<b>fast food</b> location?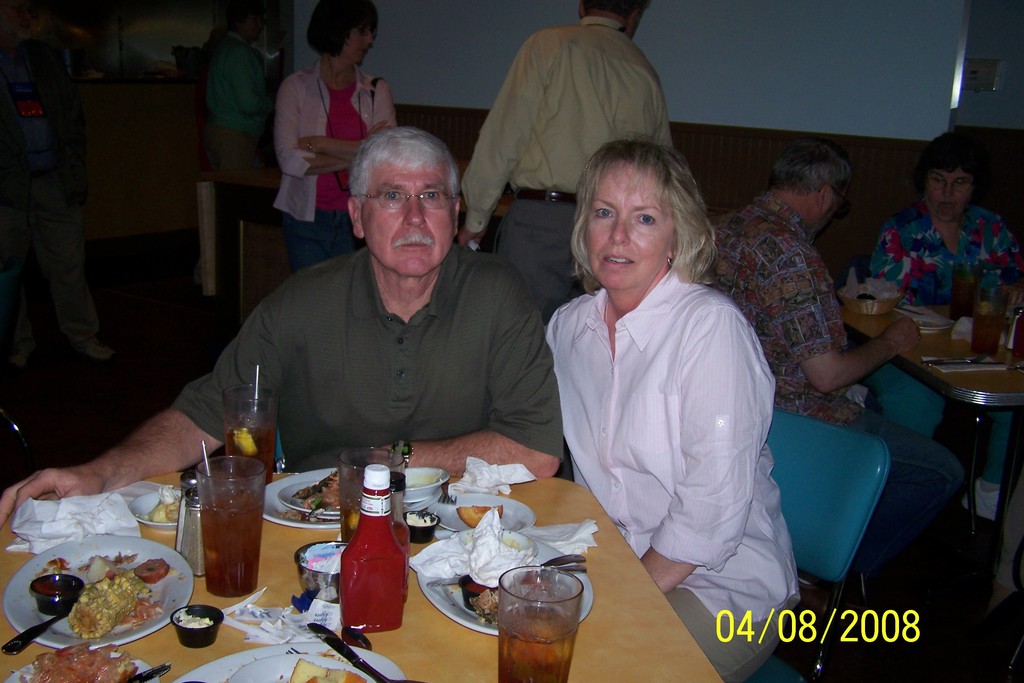
select_region(44, 545, 209, 652)
